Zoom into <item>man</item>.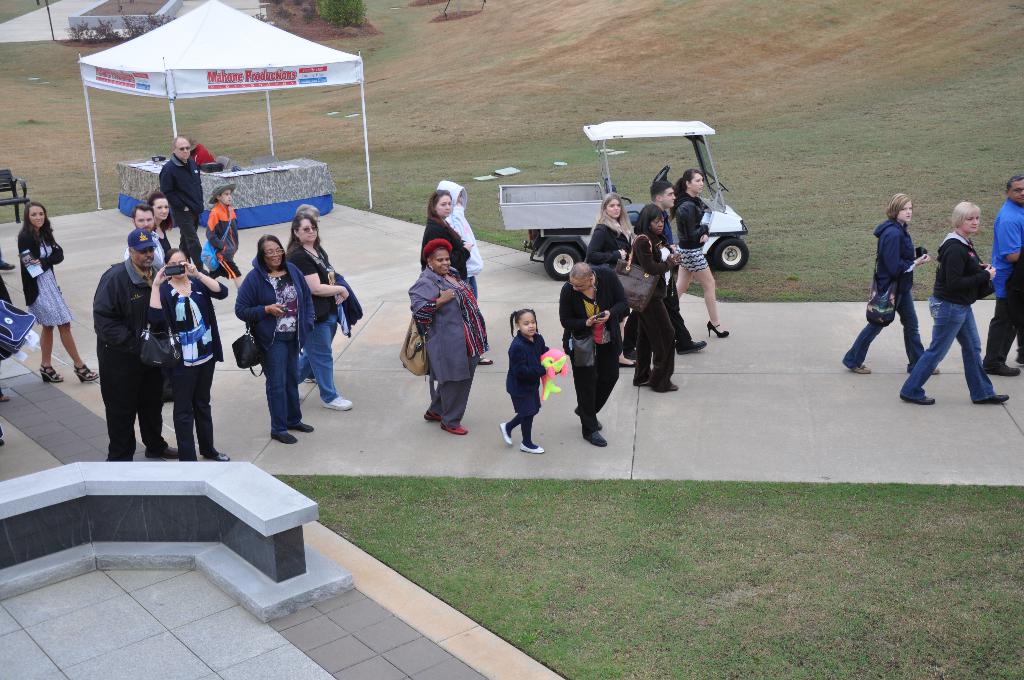
Zoom target: {"left": 121, "top": 202, "right": 176, "bottom": 403}.
